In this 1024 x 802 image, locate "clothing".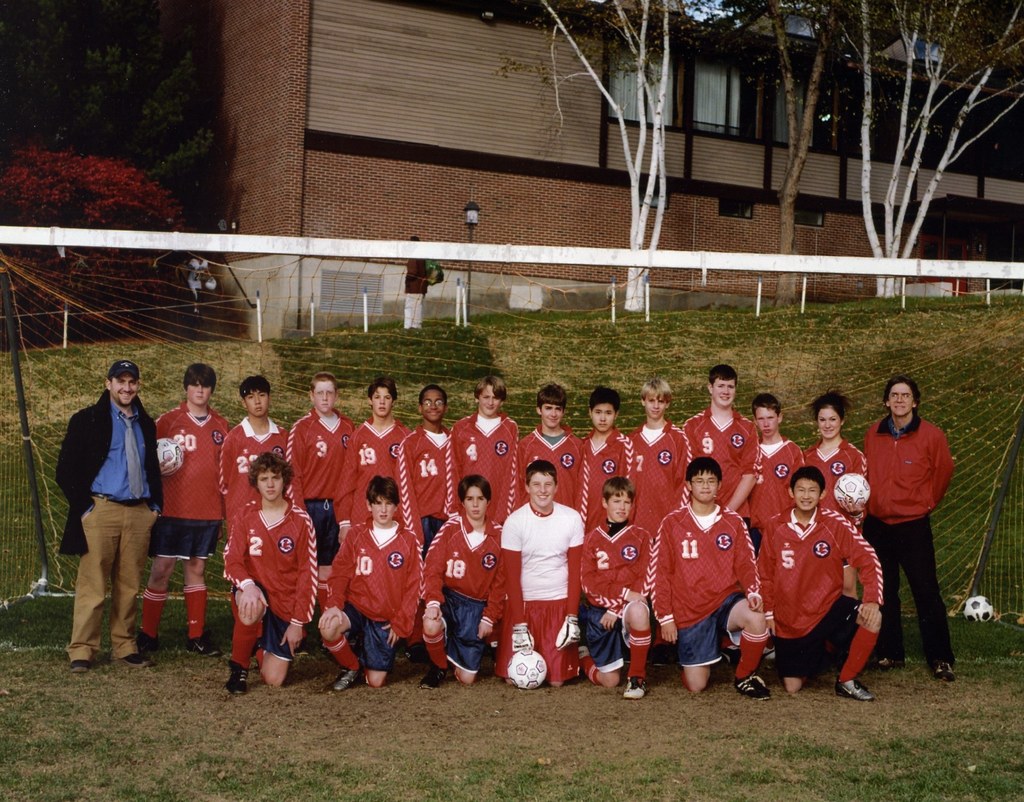
Bounding box: bbox(570, 427, 636, 539).
